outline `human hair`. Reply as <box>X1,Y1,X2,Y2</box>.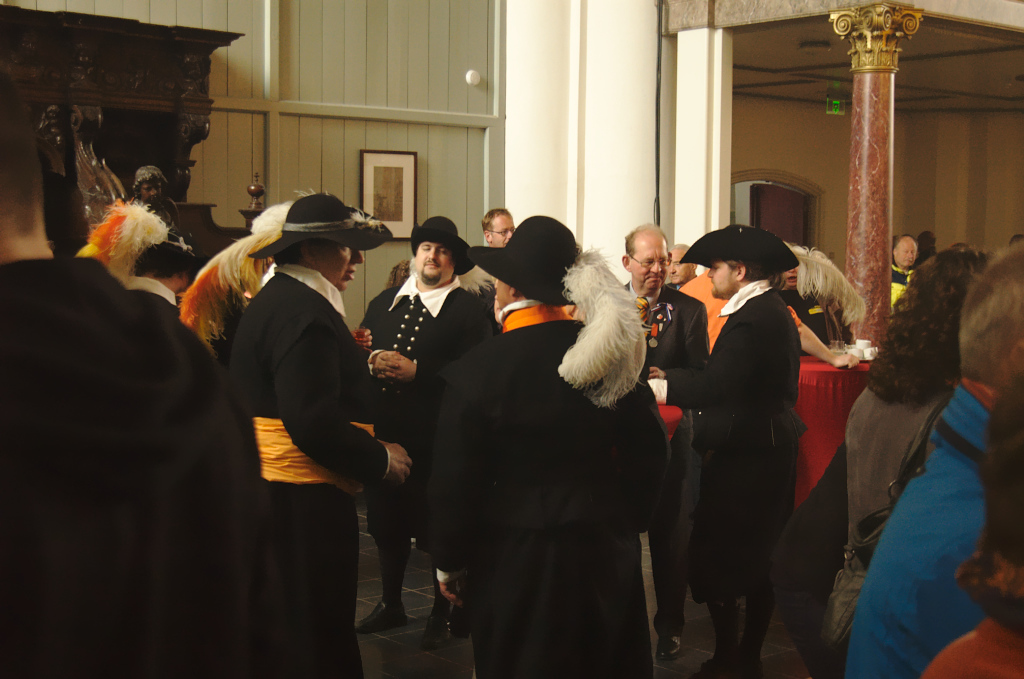
<box>1,70,45,236</box>.
